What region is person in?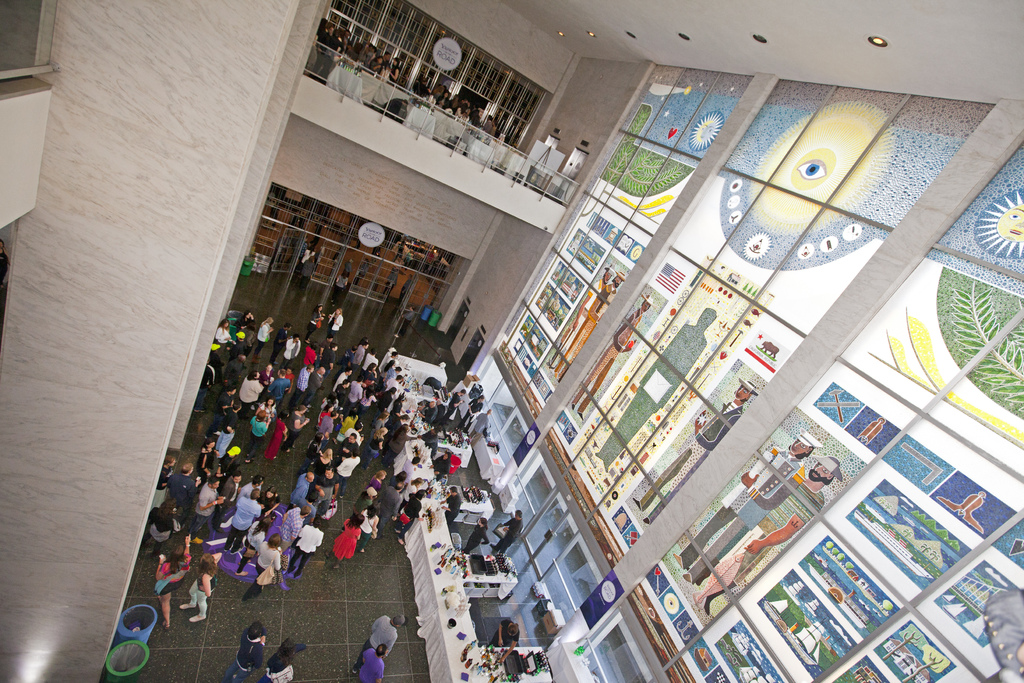
{"left": 553, "top": 268, "right": 625, "bottom": 383}.
